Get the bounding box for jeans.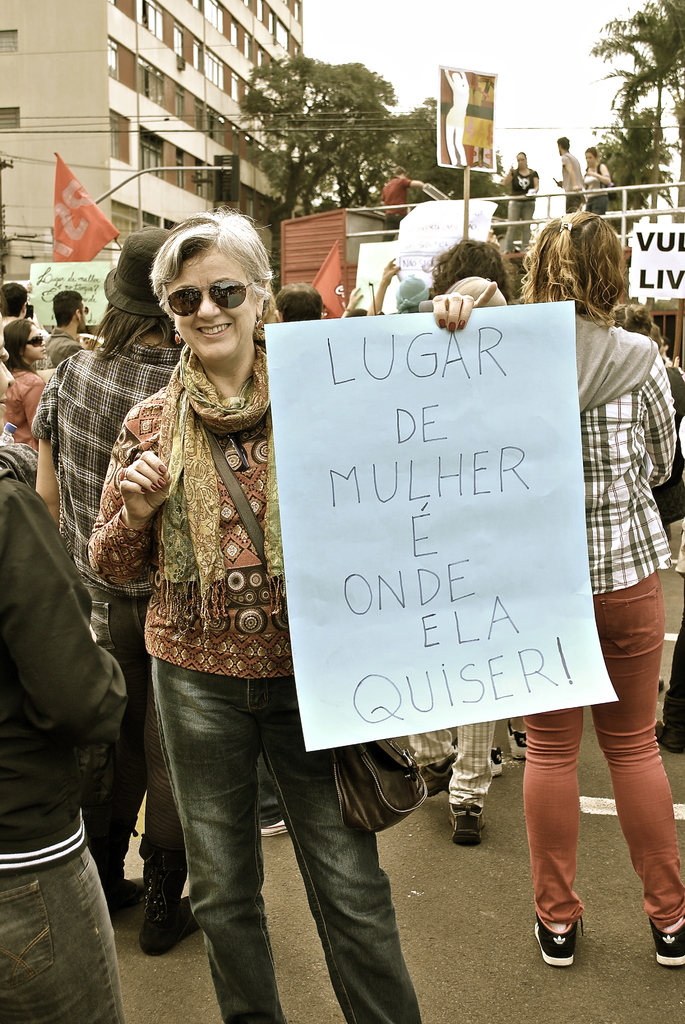
bbox=[0, 844, 124, 1022].
